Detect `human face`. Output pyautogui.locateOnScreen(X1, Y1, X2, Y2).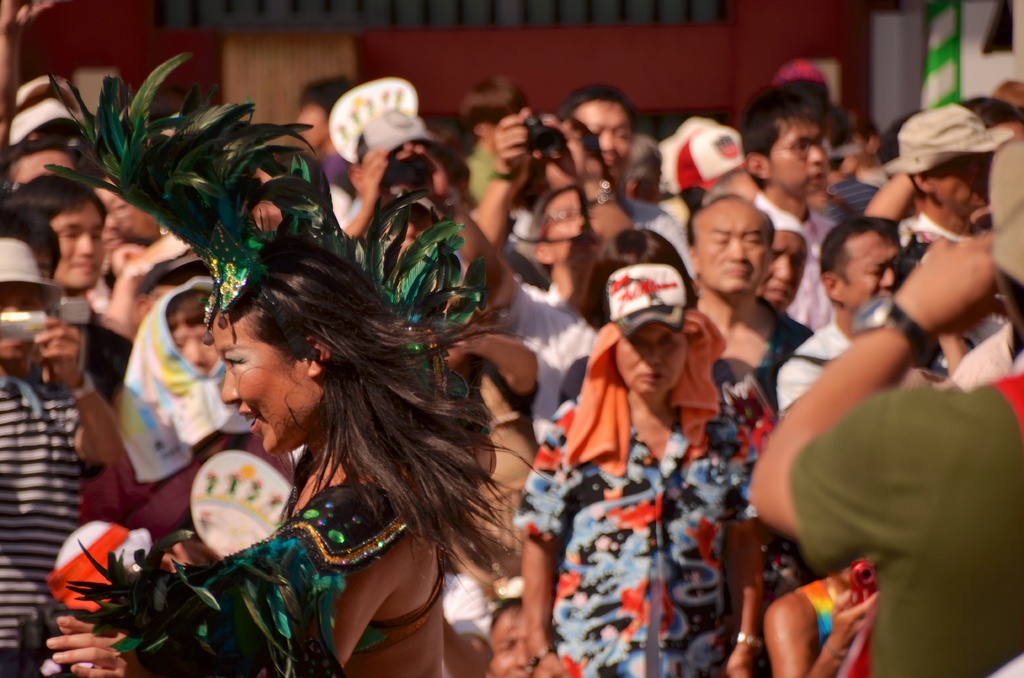
pyautogui.locateOnScreen(213, 316, 308, 453).
